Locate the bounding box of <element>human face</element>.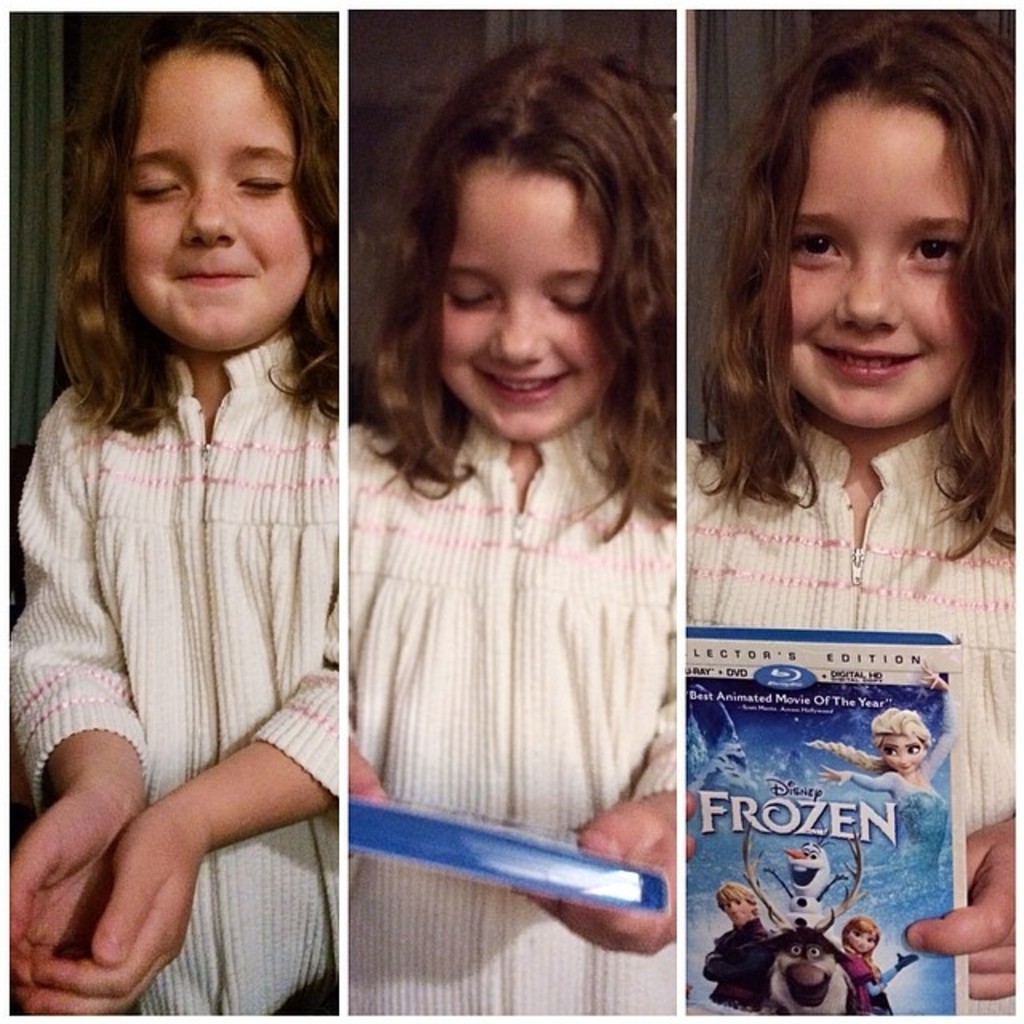
Bounding box: 450,160,613,438.
